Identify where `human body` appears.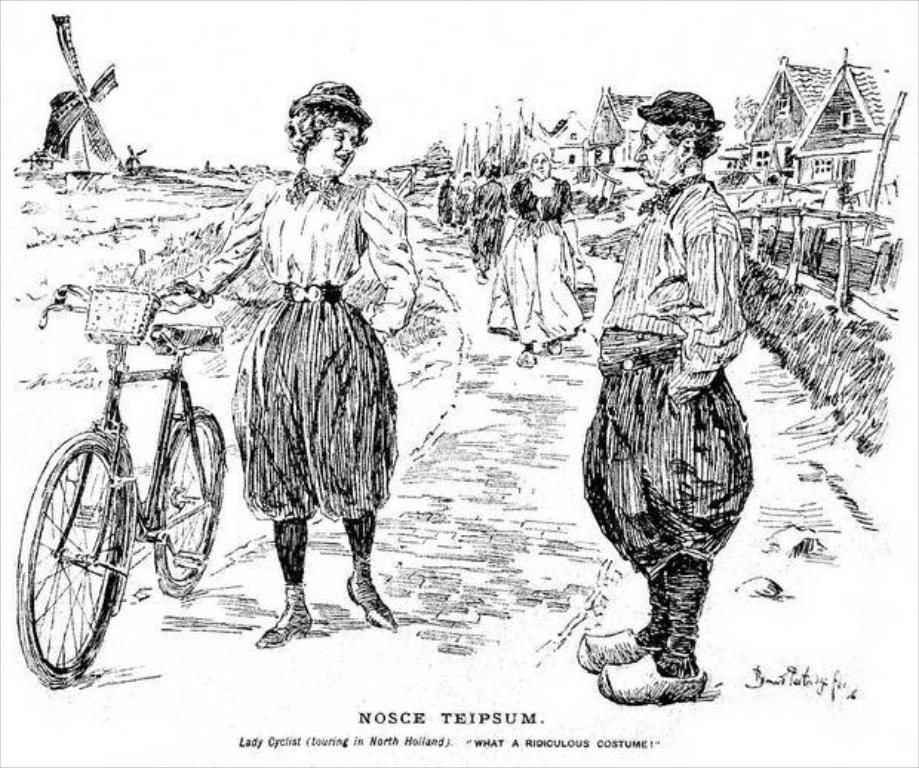
Appears at 574,133,756,715.
